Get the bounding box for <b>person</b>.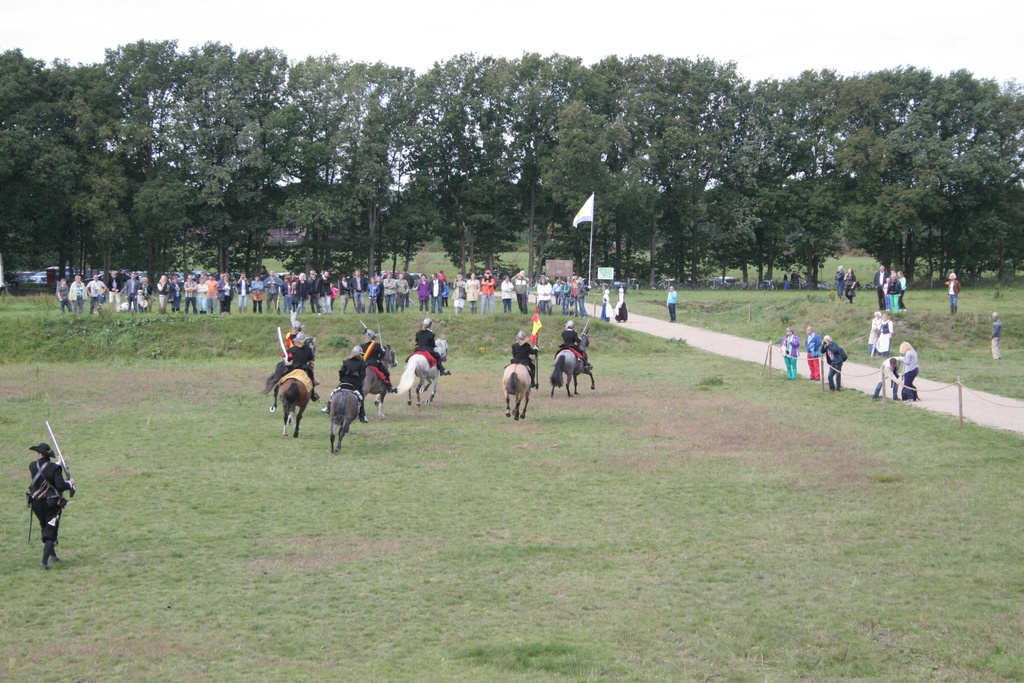
873,357,902,397.
